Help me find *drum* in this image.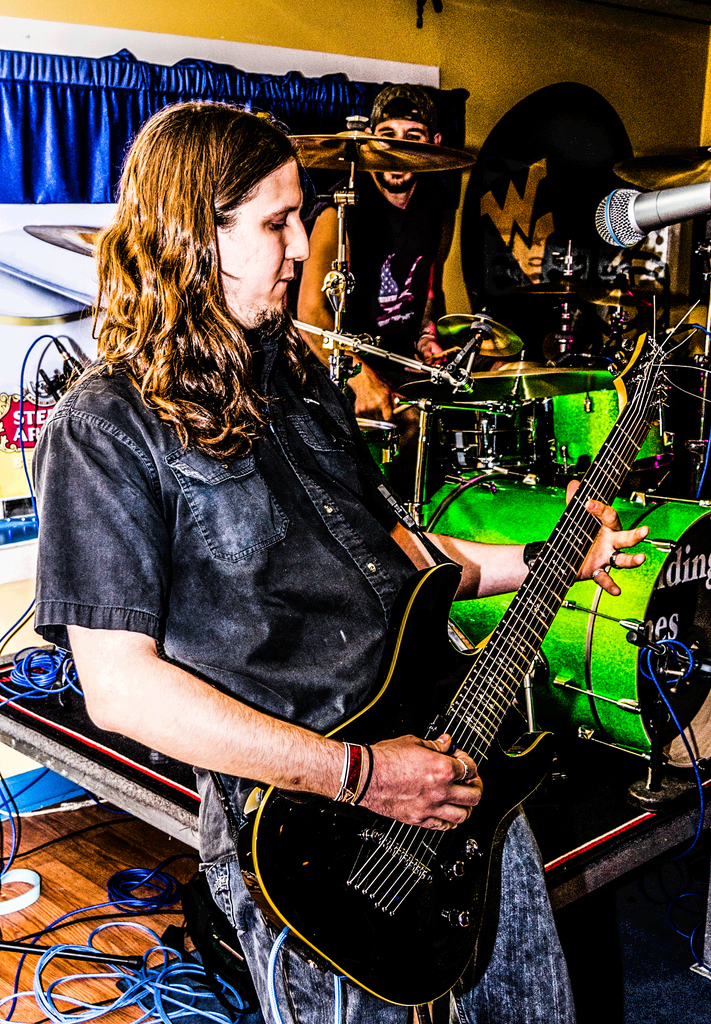
Found it: 416, 383, 560, 478.
